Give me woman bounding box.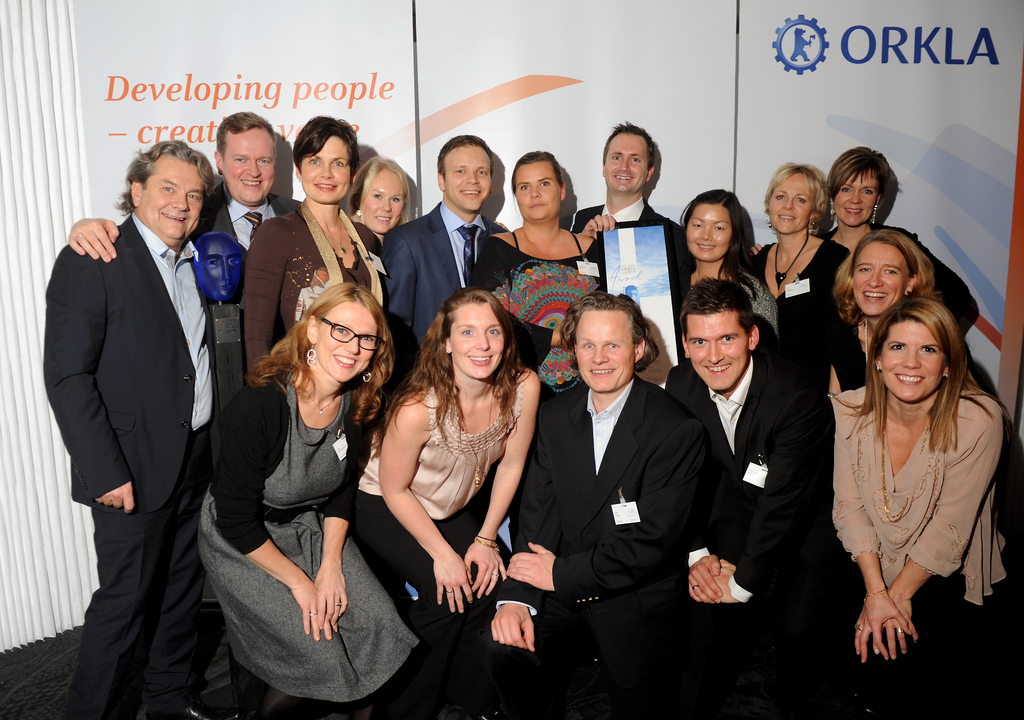
rect(746, 145, 980, 335).
